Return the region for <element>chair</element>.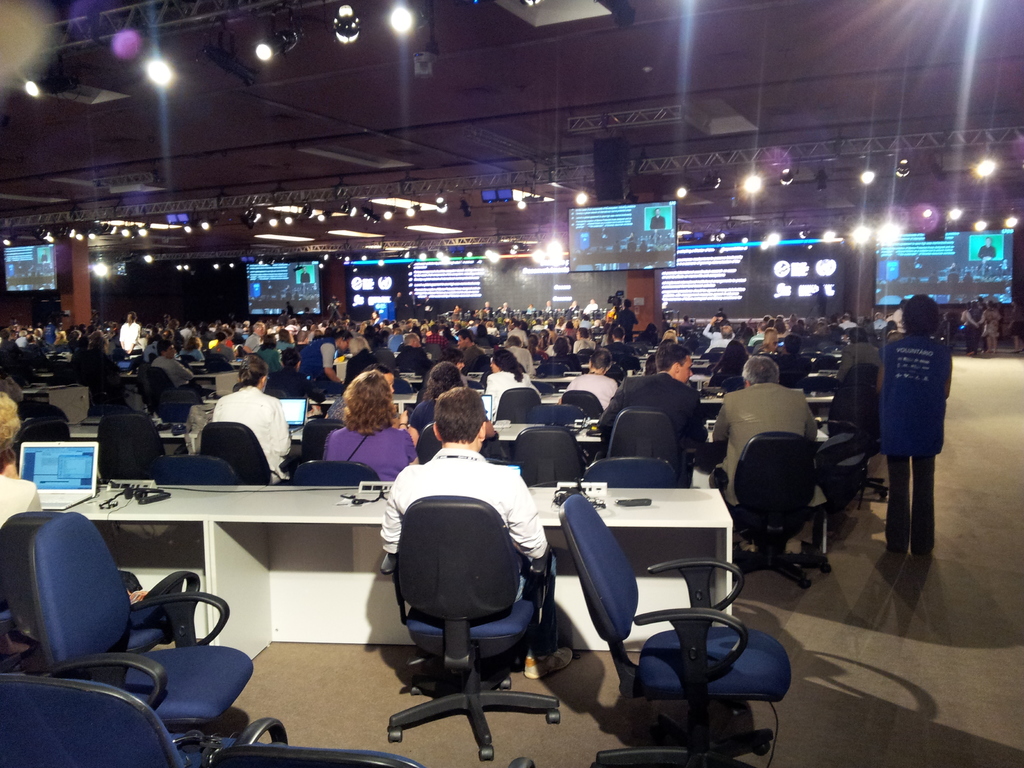
513, 428, 588, 490.
